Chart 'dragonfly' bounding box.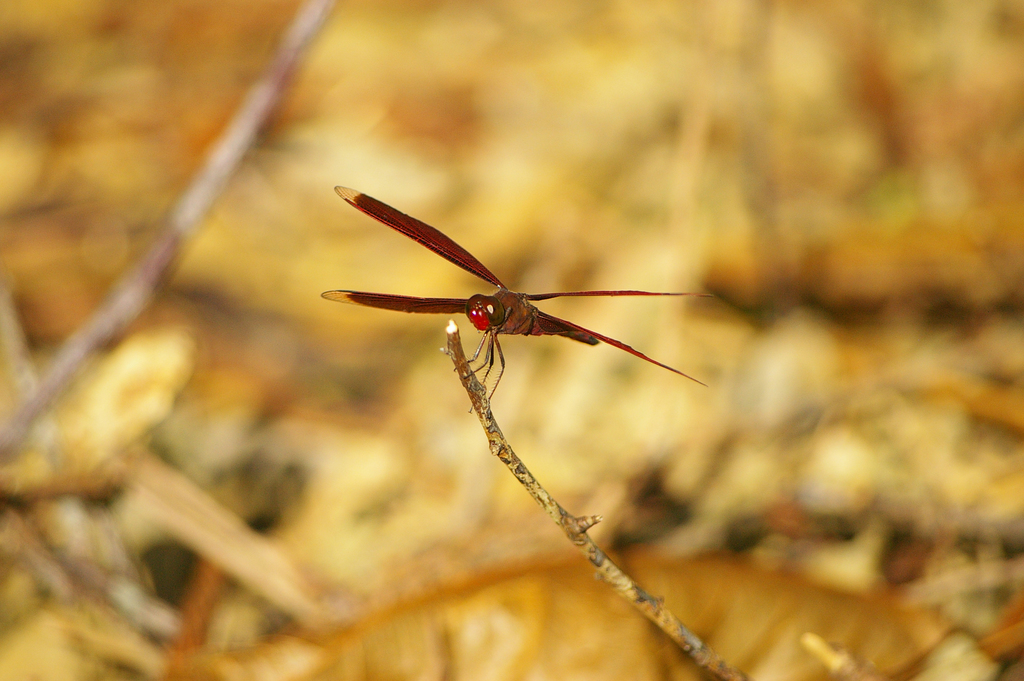
Charted: BBox(327, 186, 712, 413).
